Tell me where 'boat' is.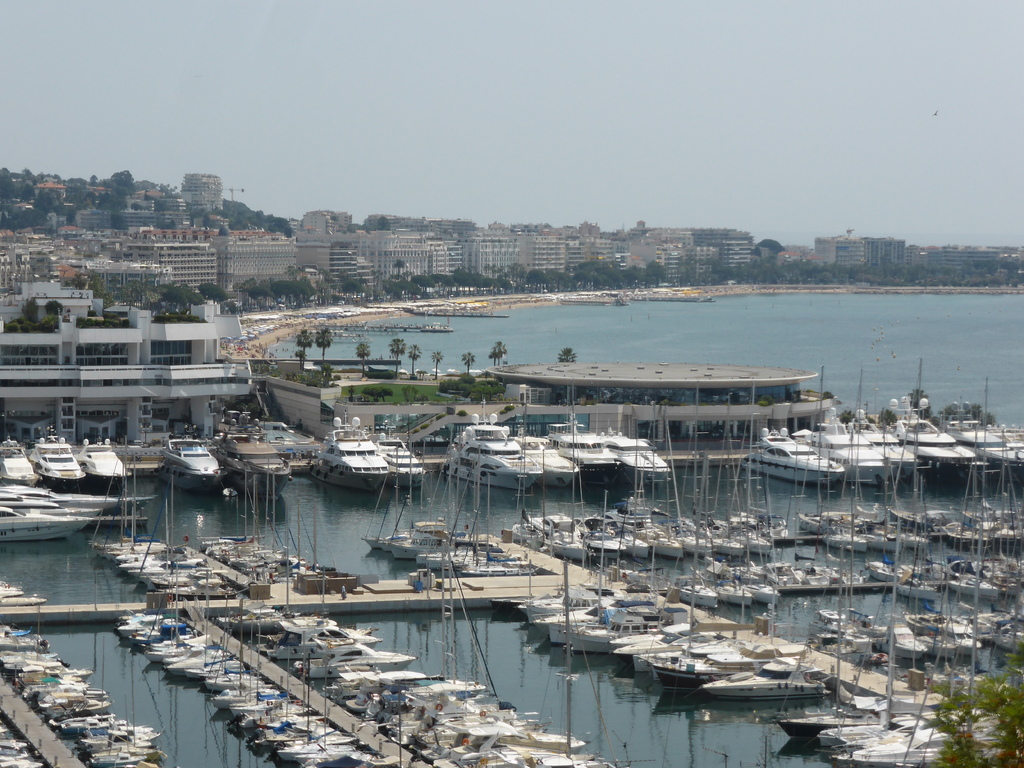
'boat' is at region(739, 424, 843, 487).
